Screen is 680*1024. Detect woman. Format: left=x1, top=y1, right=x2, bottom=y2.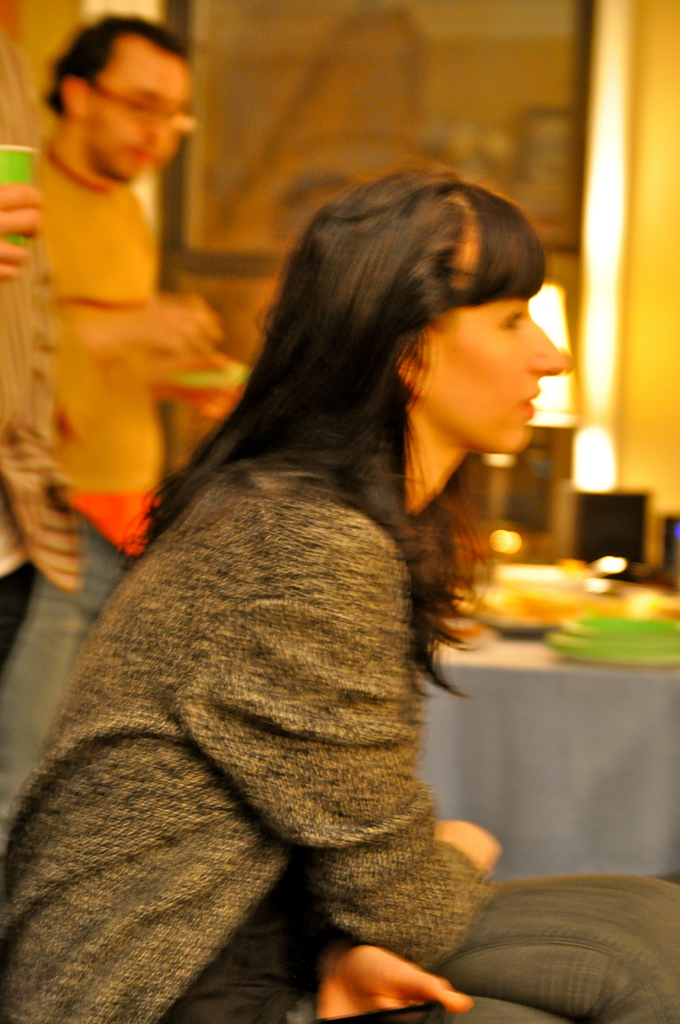
left=45, top=186, right=601, bottom=982.
